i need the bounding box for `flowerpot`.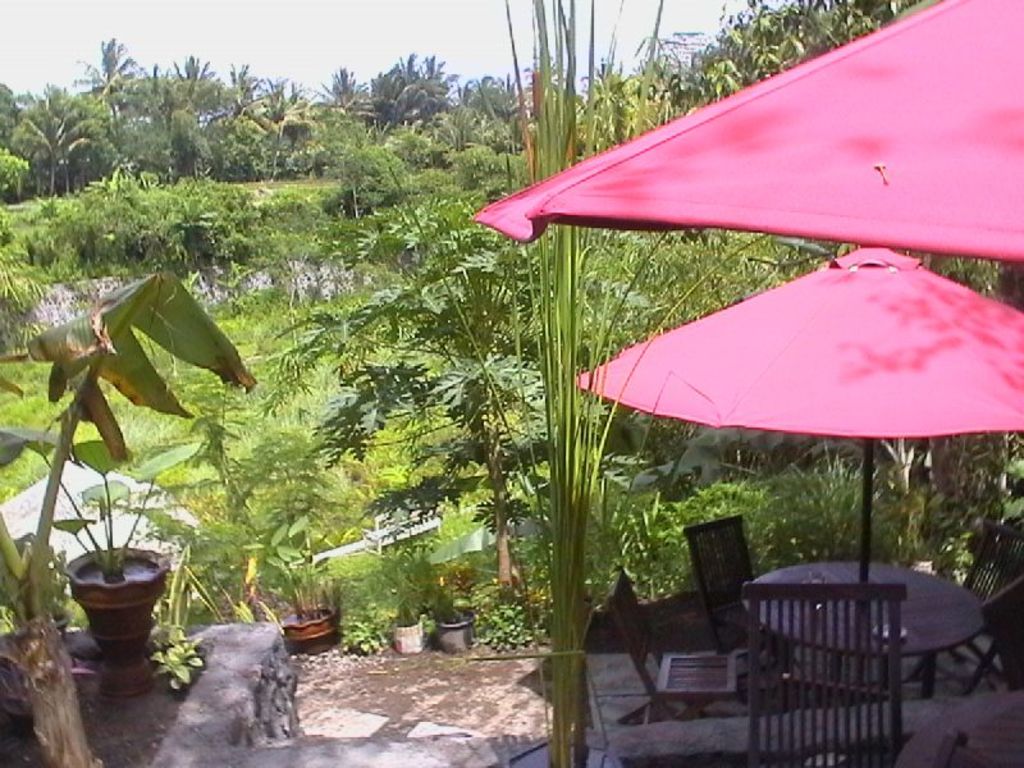
Here it is: bbox(439, 617, 476, 649).
